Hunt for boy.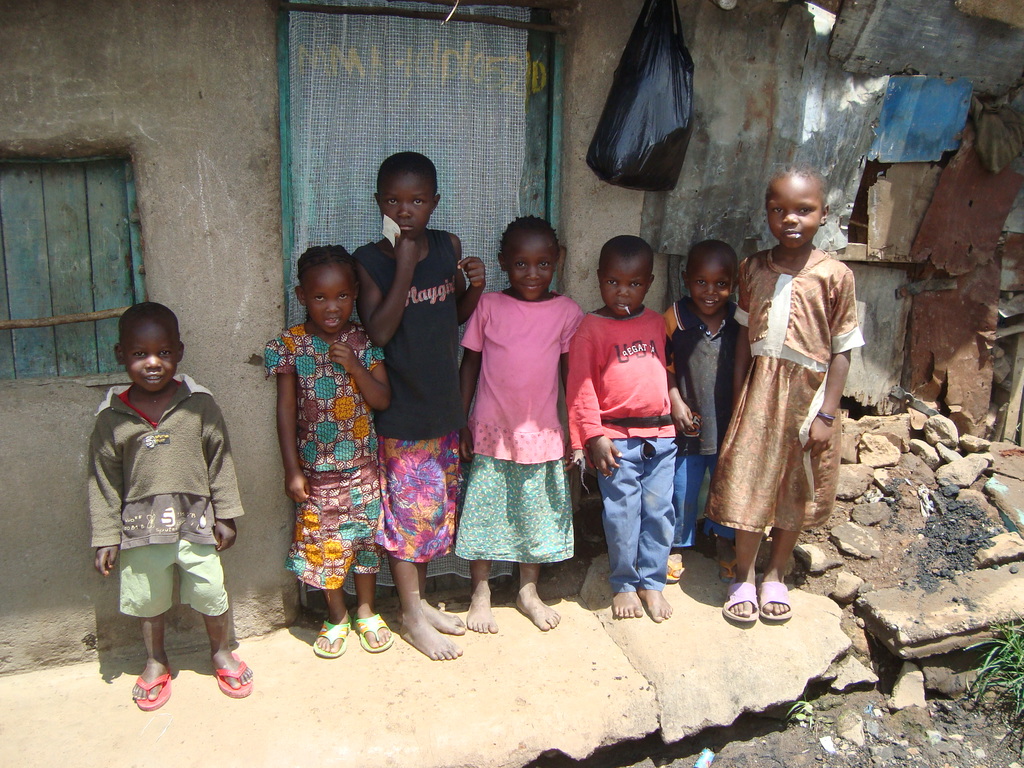
Hunted down at BBox(564, 234, 673, 622).
